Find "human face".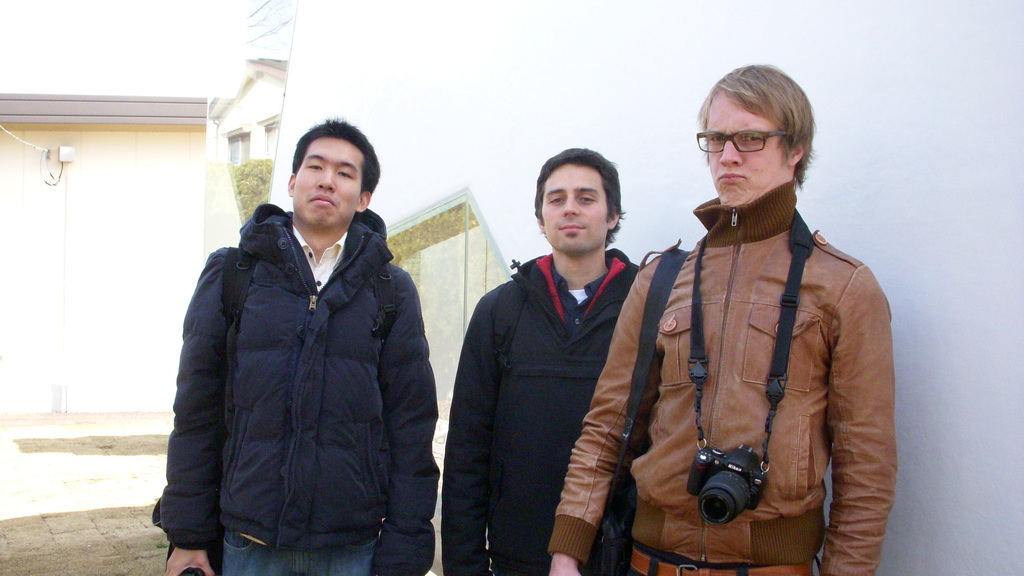
<region>536, 161, 625, 262</region>.
